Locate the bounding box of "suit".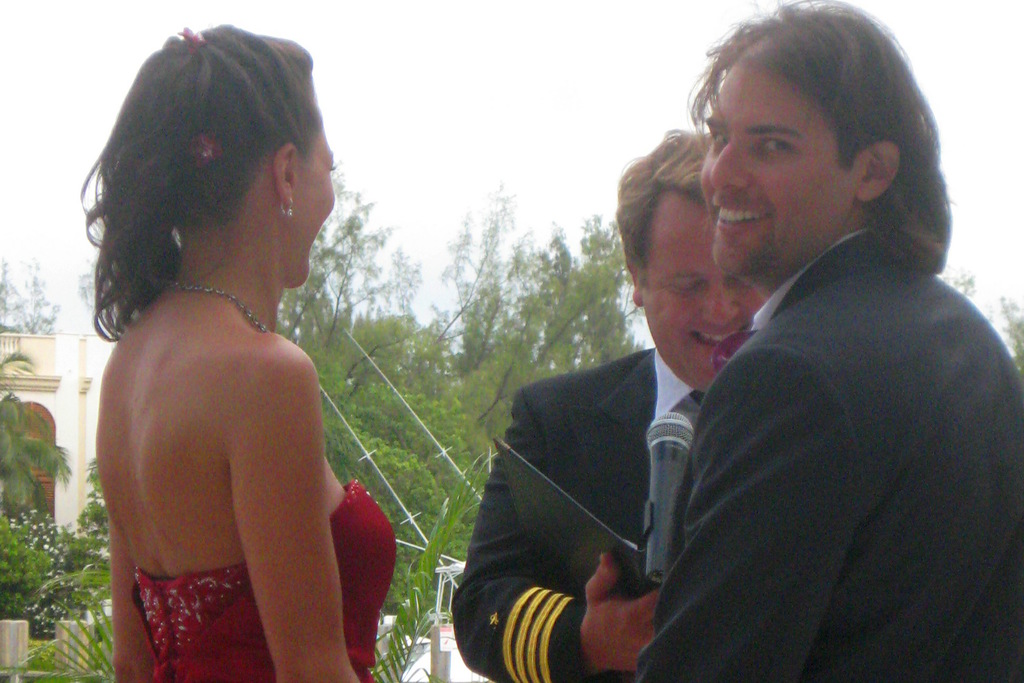
Bounding box: 447, 344, 709, 682.
